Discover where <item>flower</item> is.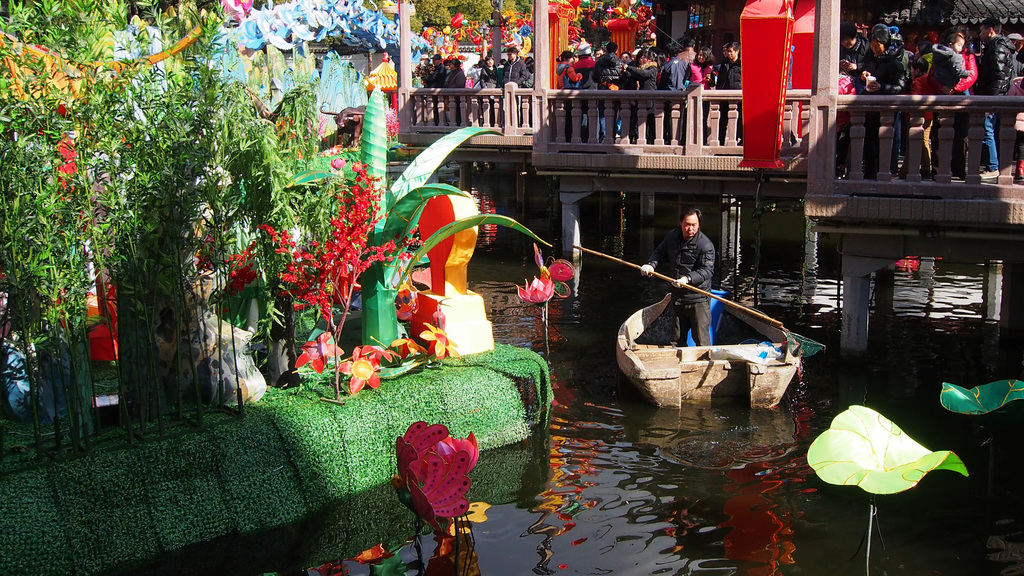
Discovered at pyautogui.locateOnScreen(391, 417, 477, 524).
